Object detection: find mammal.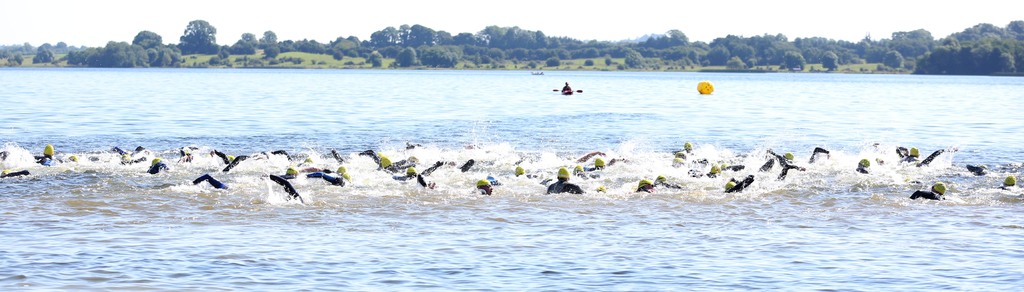
[309, 166, 348, 186].
